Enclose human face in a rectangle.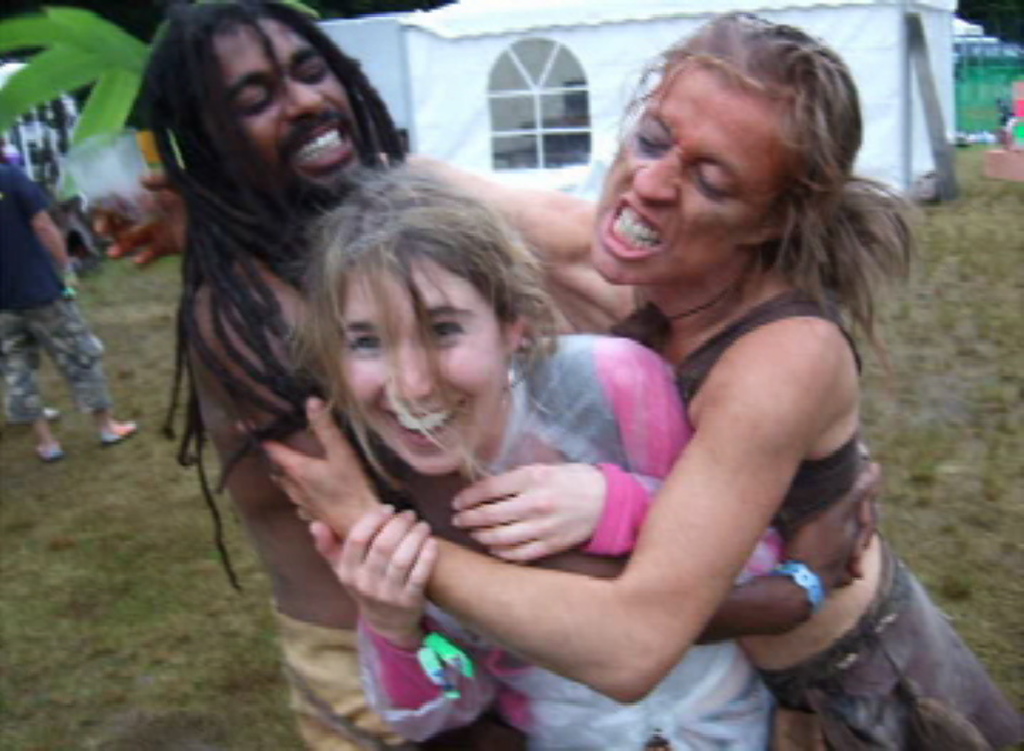
rect(340, 263, 503, 472).
